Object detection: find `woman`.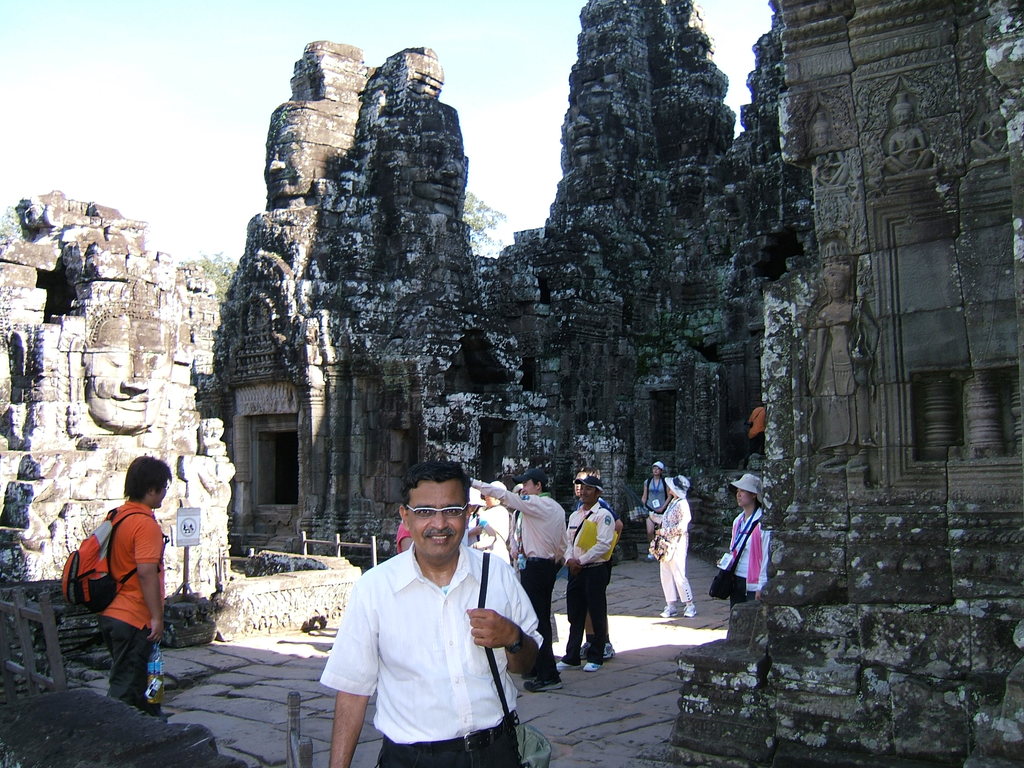
(716,470,767,612).
